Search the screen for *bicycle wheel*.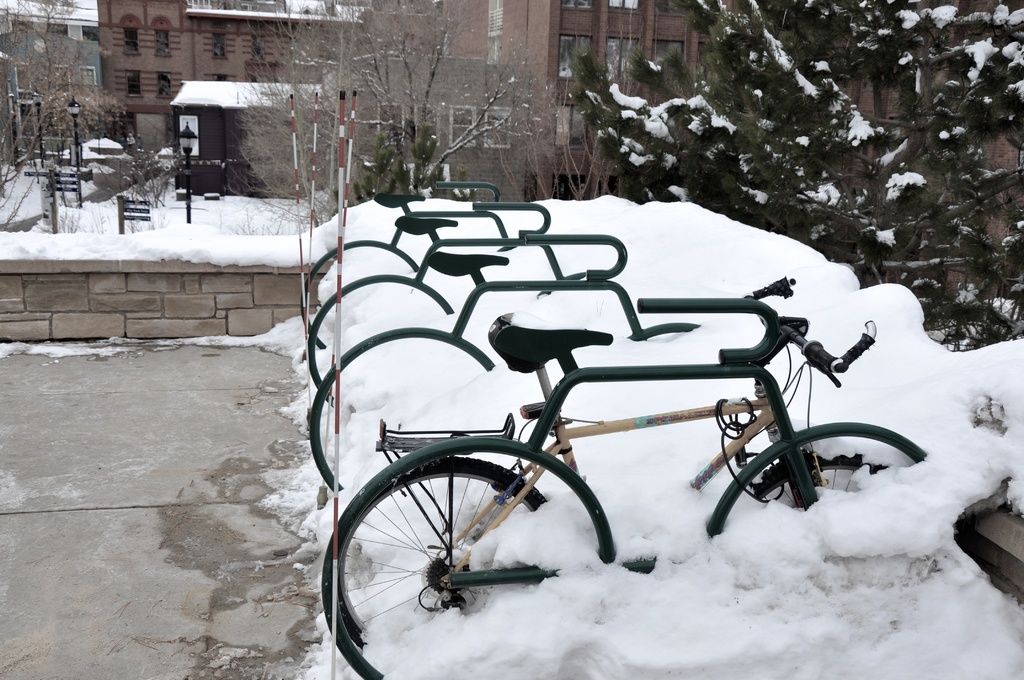
Found at left=319, top=433, right=616, bottom=679.
